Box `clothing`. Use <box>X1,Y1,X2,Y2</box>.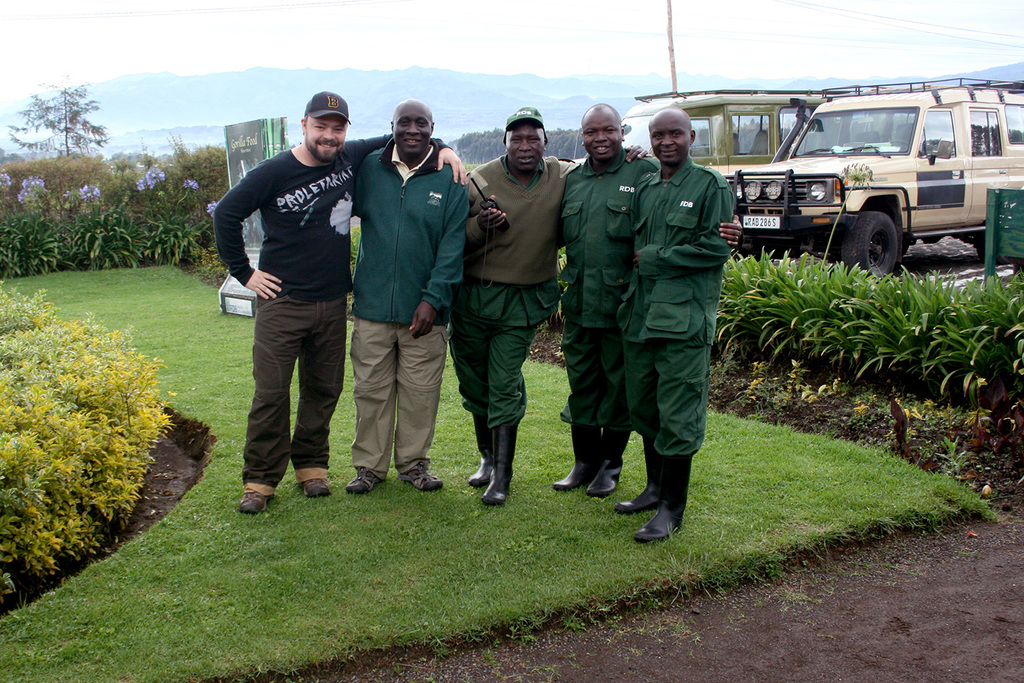
<box>565,151,652,320</box>.
